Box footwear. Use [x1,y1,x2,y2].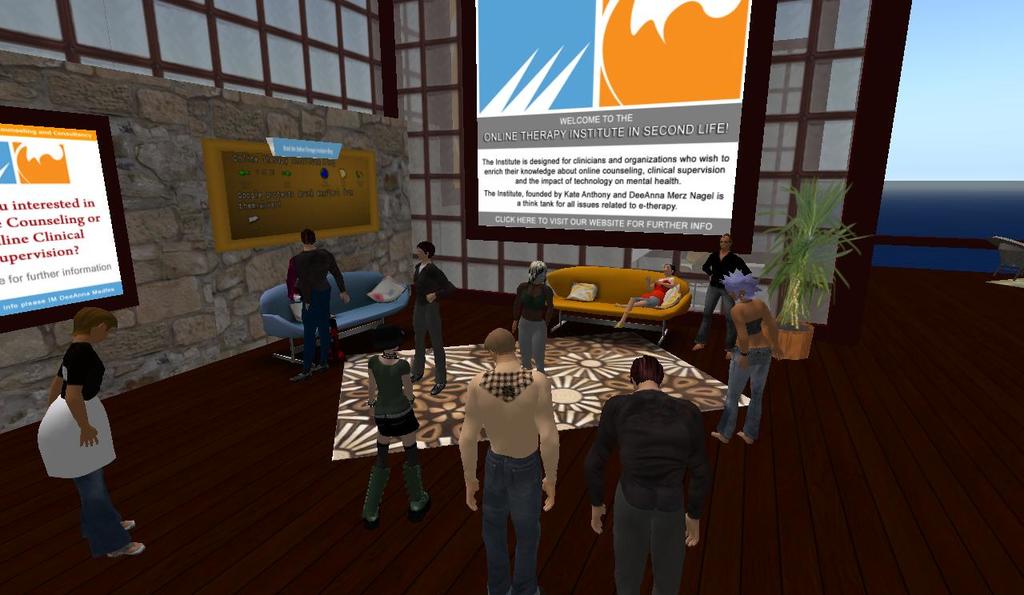
[408,492,431,518].
